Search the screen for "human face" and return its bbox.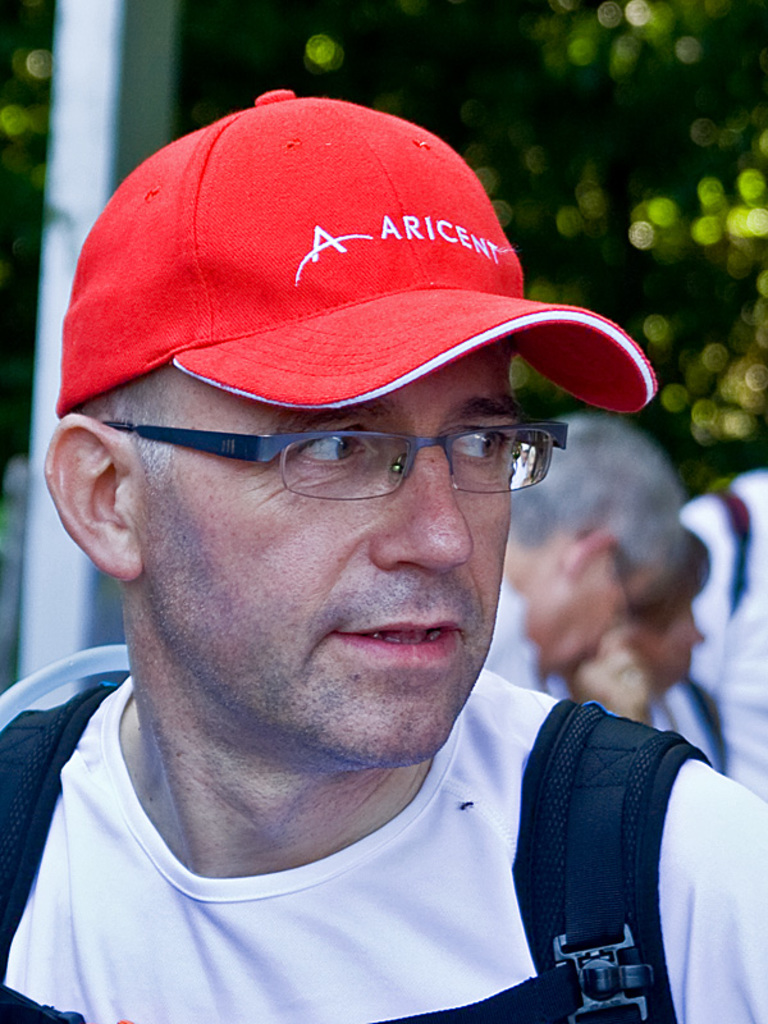
Found: 128:342:559:767.
